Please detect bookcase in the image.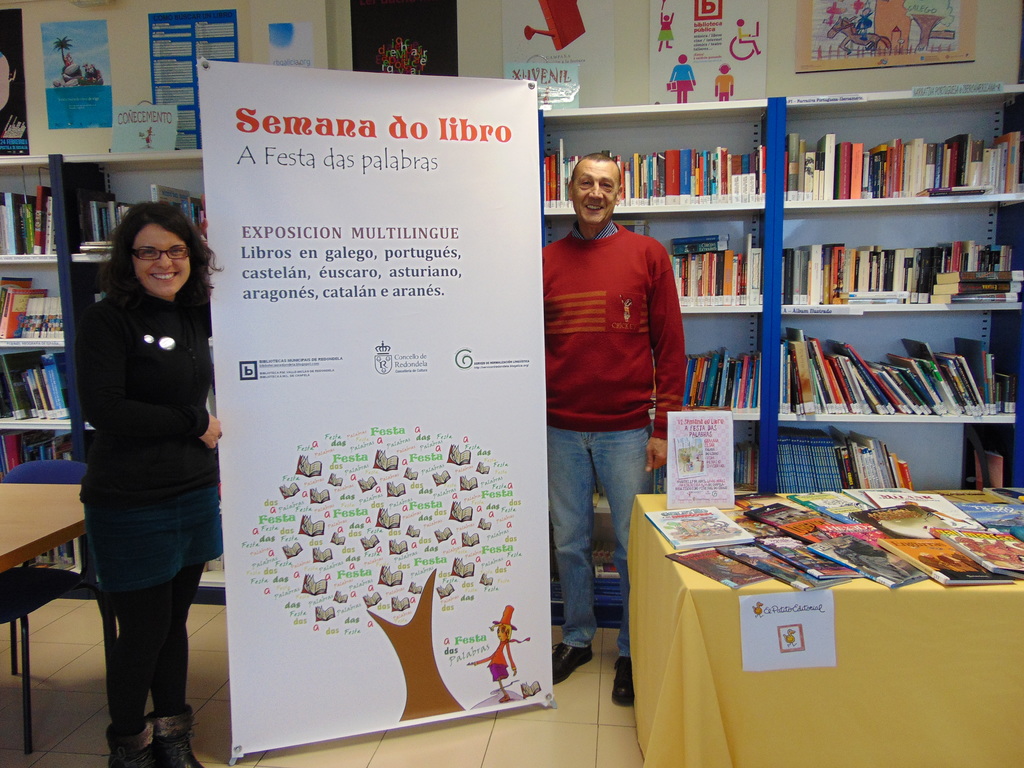
[572,92,1023,531].
